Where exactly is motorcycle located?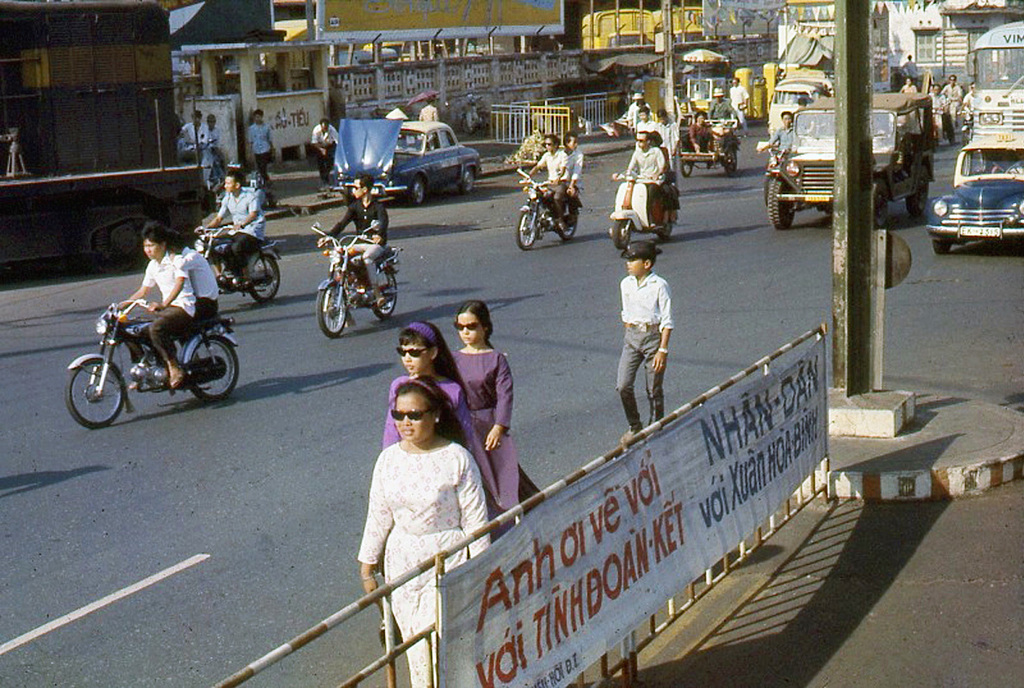
Its bounding box is 509, 172, 584, 253.
